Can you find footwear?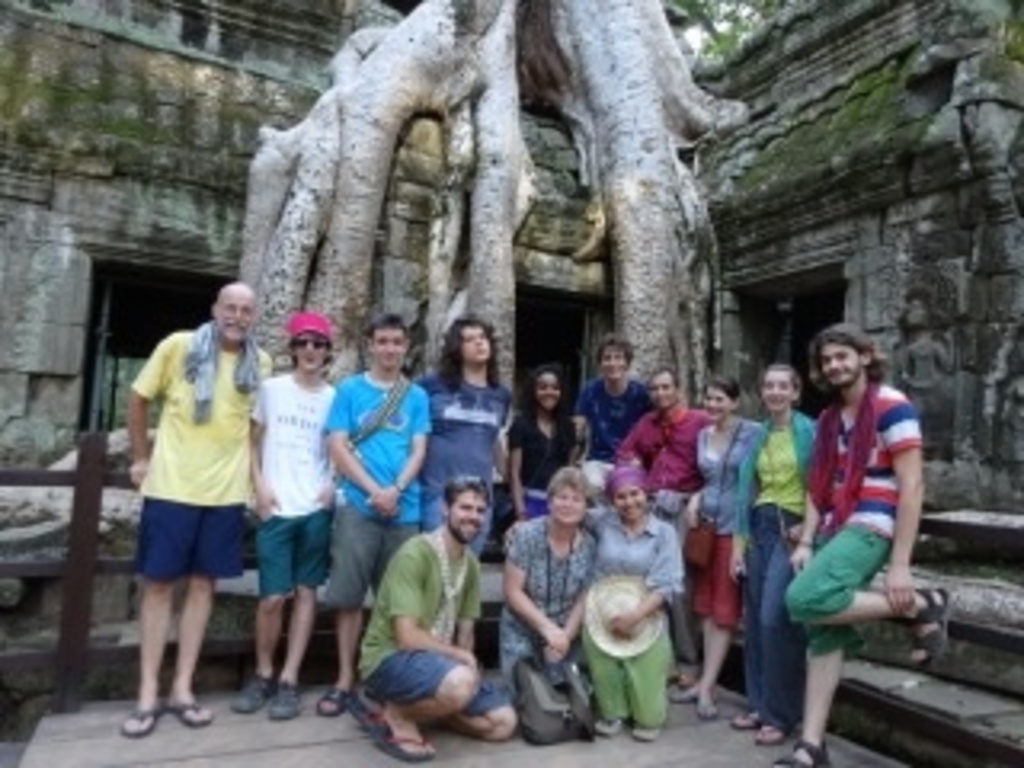
Yes, bounding box: detection(902, 586, 950, 669).
